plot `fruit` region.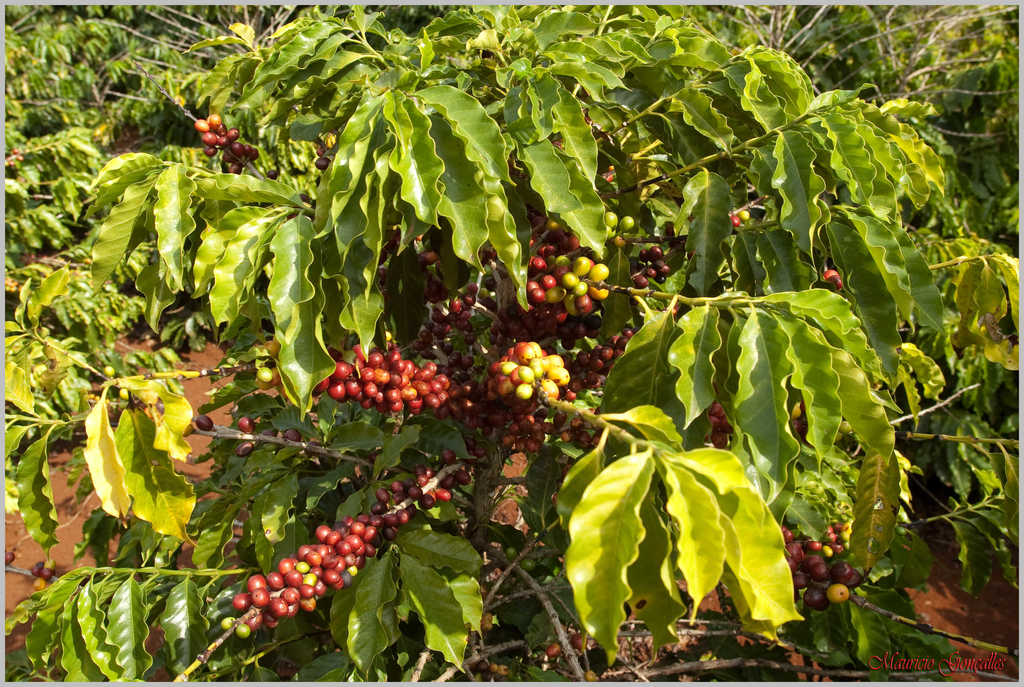
Plotted at left=326, top=353, right=445, bottom=420.
